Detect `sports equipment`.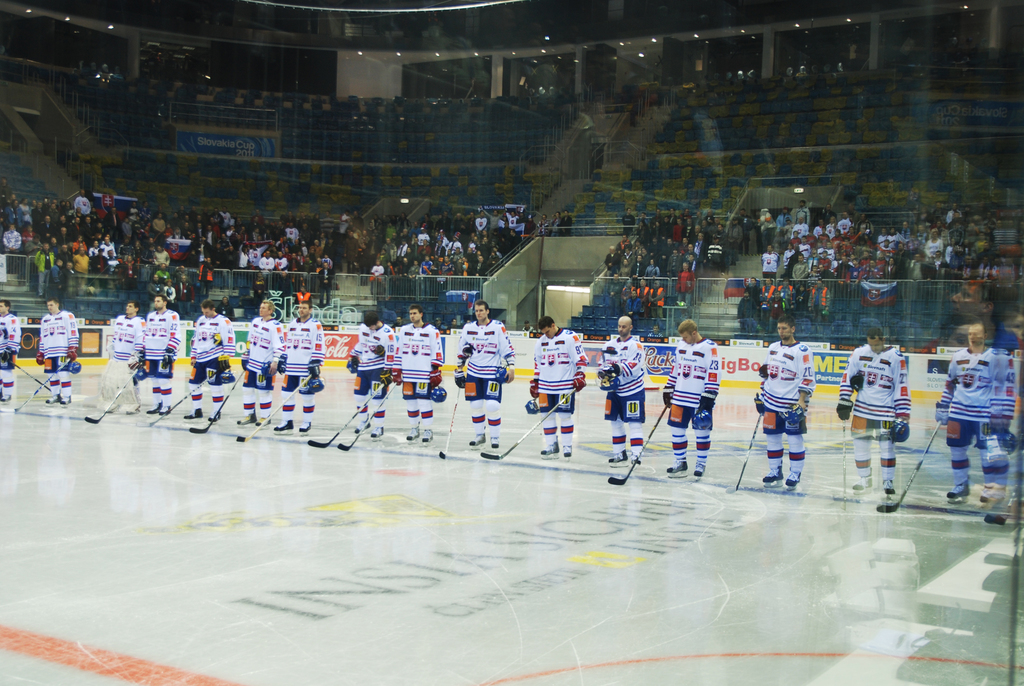
Detected at l=215, t=354, r=232, b=375.
